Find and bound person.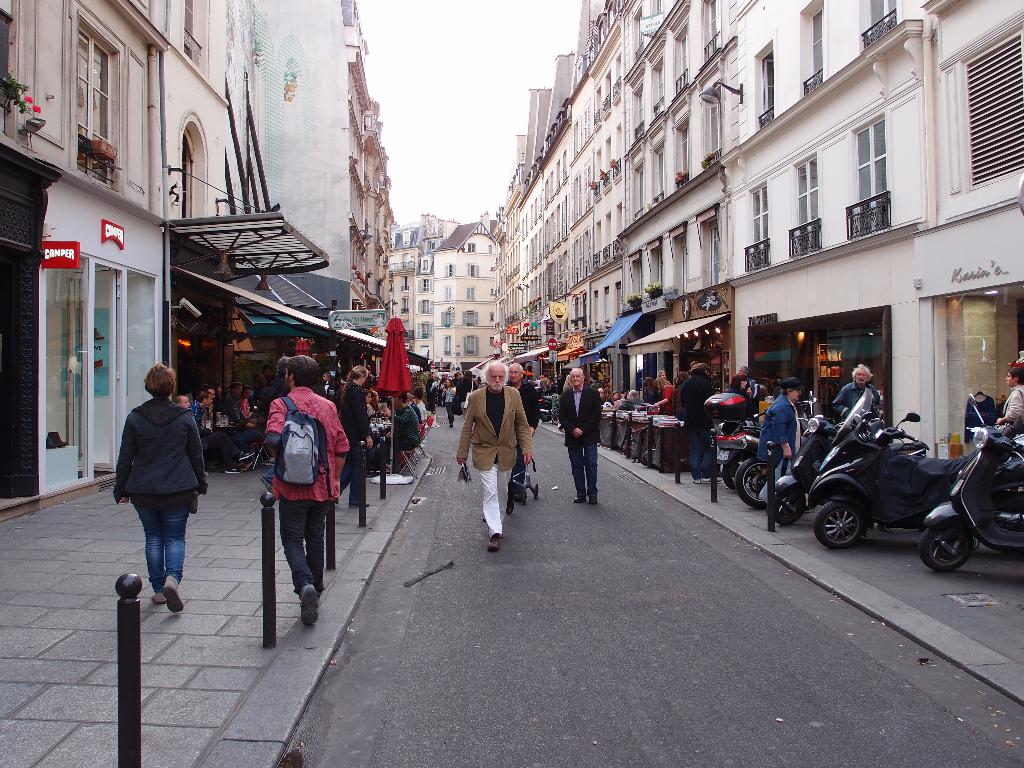
Bound: 454, 364, 535, 559.
